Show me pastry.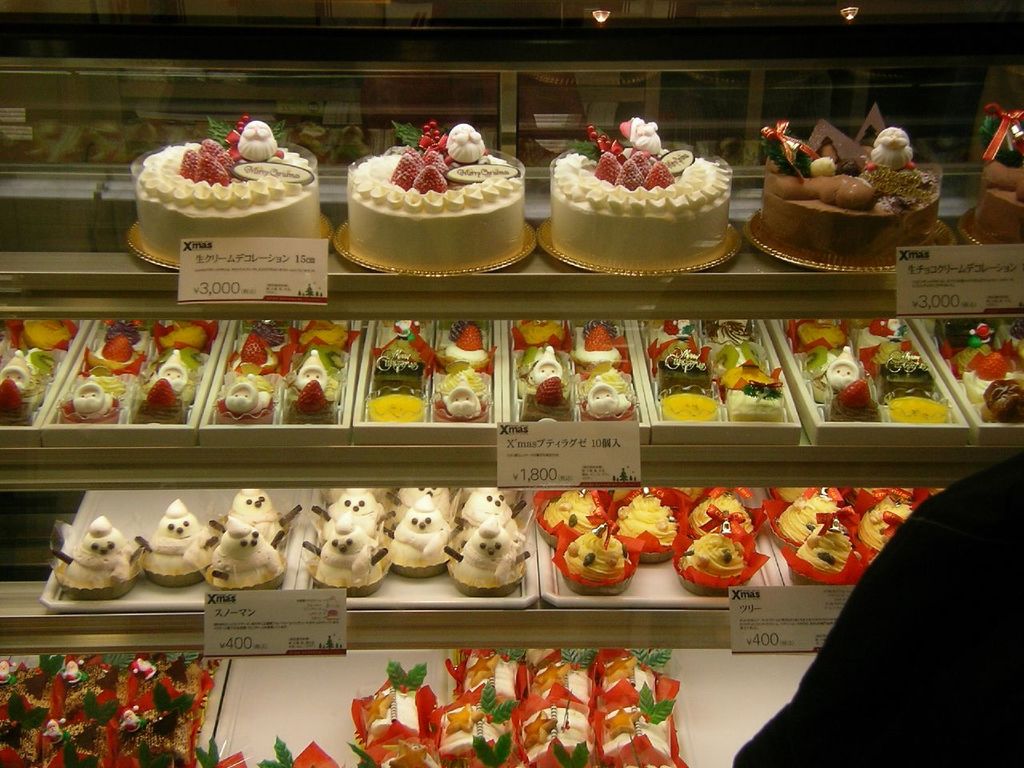
pastry is here: (left=449, top=486, right=531, bottom=536).
